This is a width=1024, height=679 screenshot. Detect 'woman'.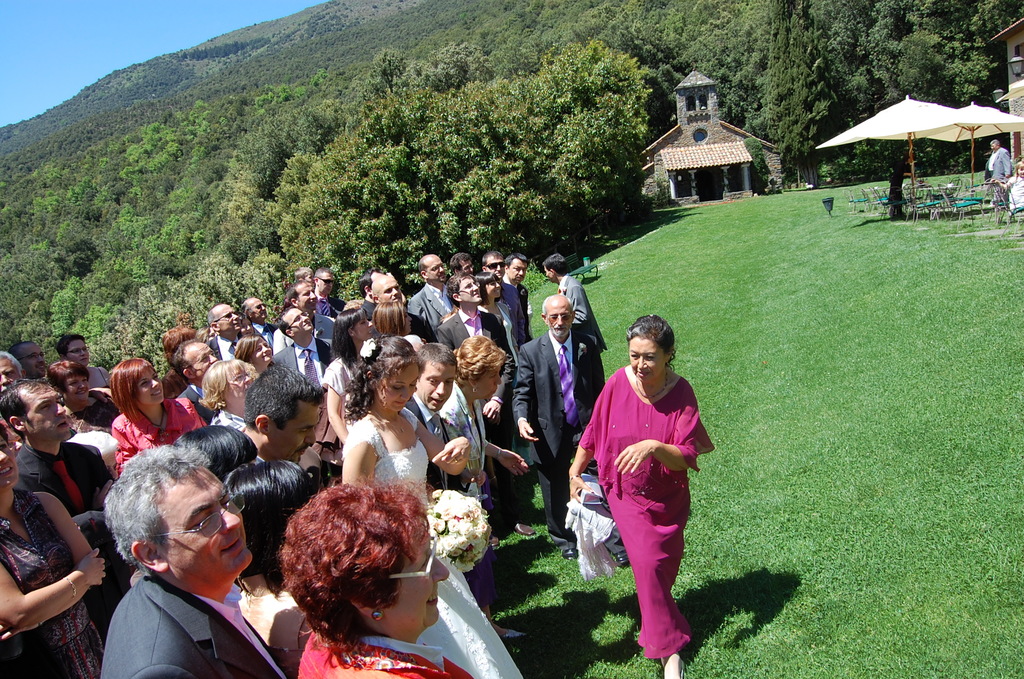
left=471, top=270, right=518, bottom=369.
